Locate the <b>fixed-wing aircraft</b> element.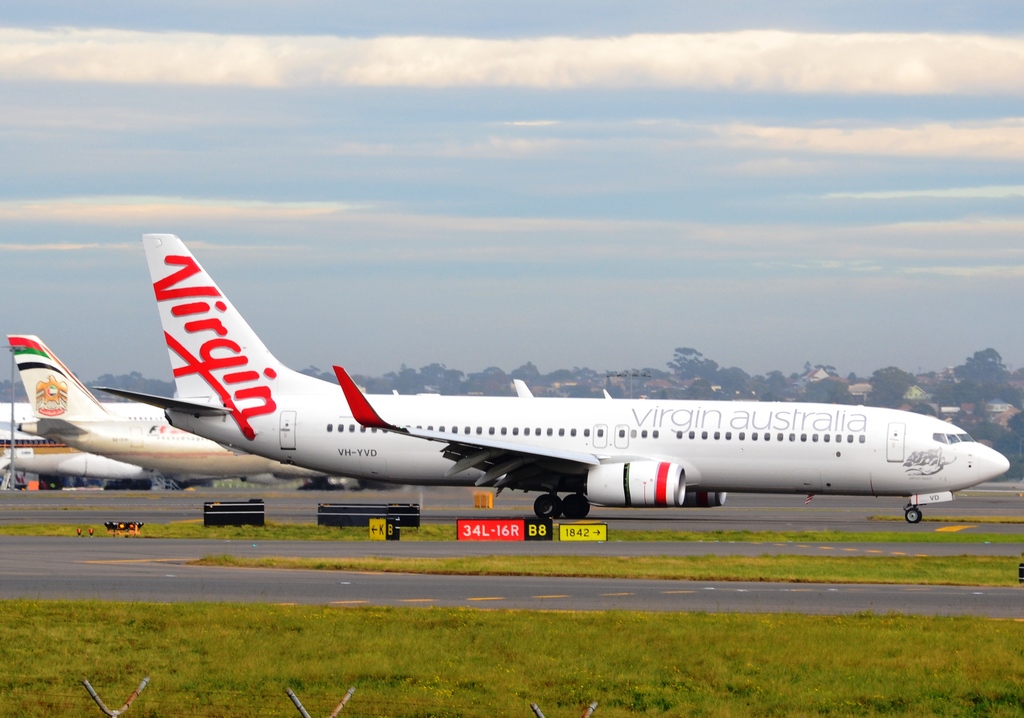
Element bbox: [95,232,1007,522].
